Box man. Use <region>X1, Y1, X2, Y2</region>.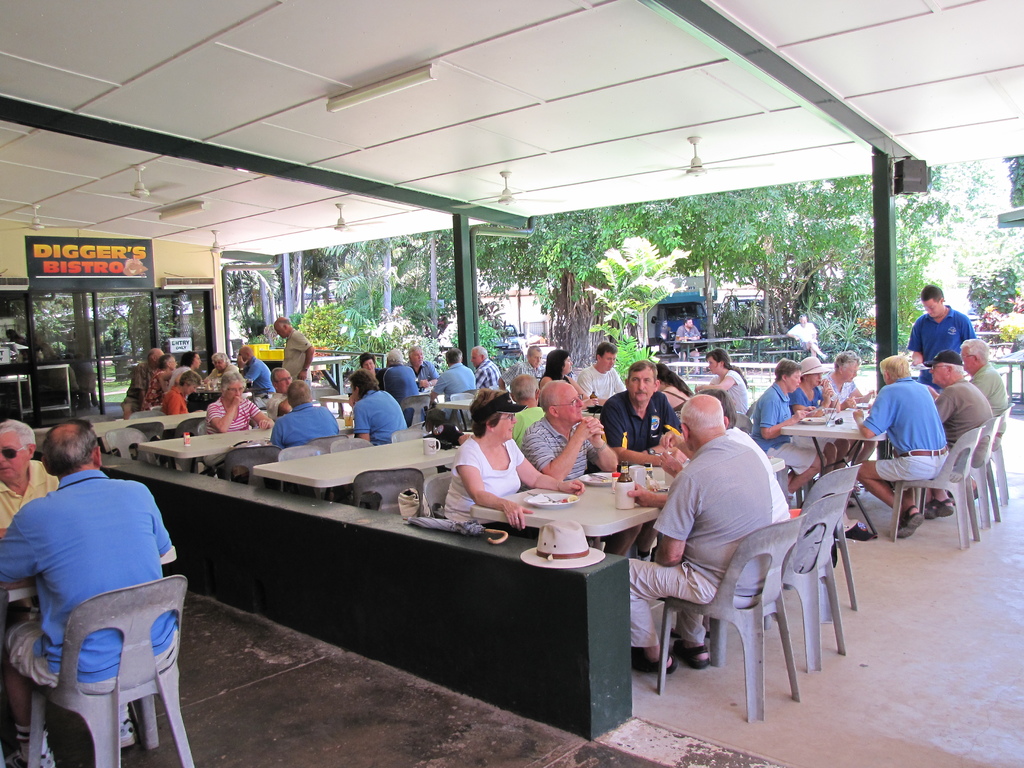
<region>960, 339, 1006, 449</region>.
